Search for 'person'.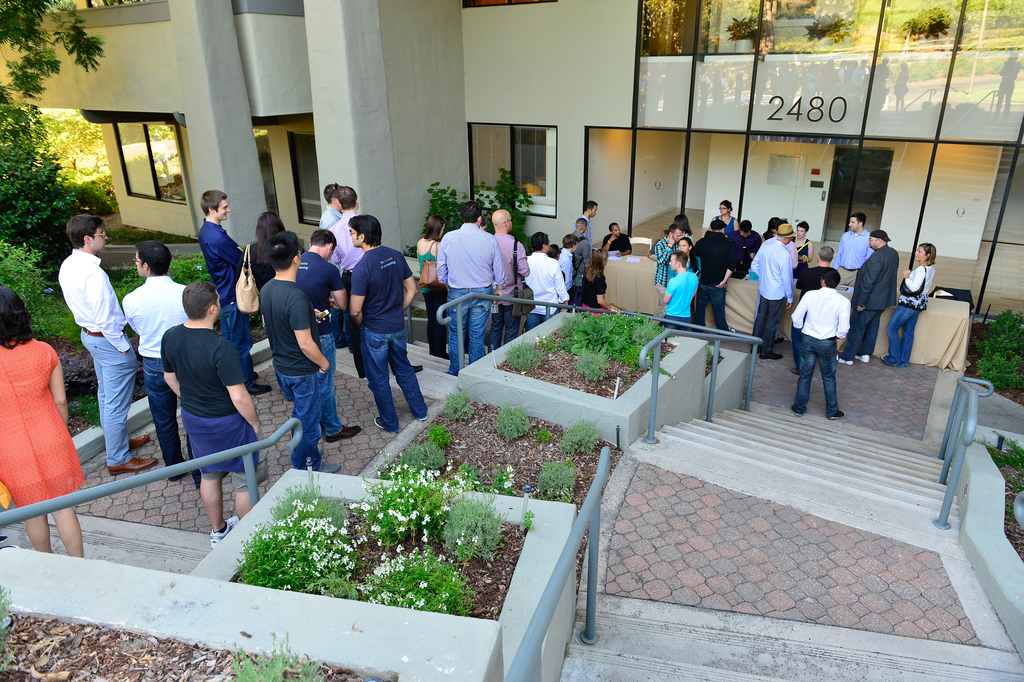
Found at bbox=(790, 222, 814, 273).
